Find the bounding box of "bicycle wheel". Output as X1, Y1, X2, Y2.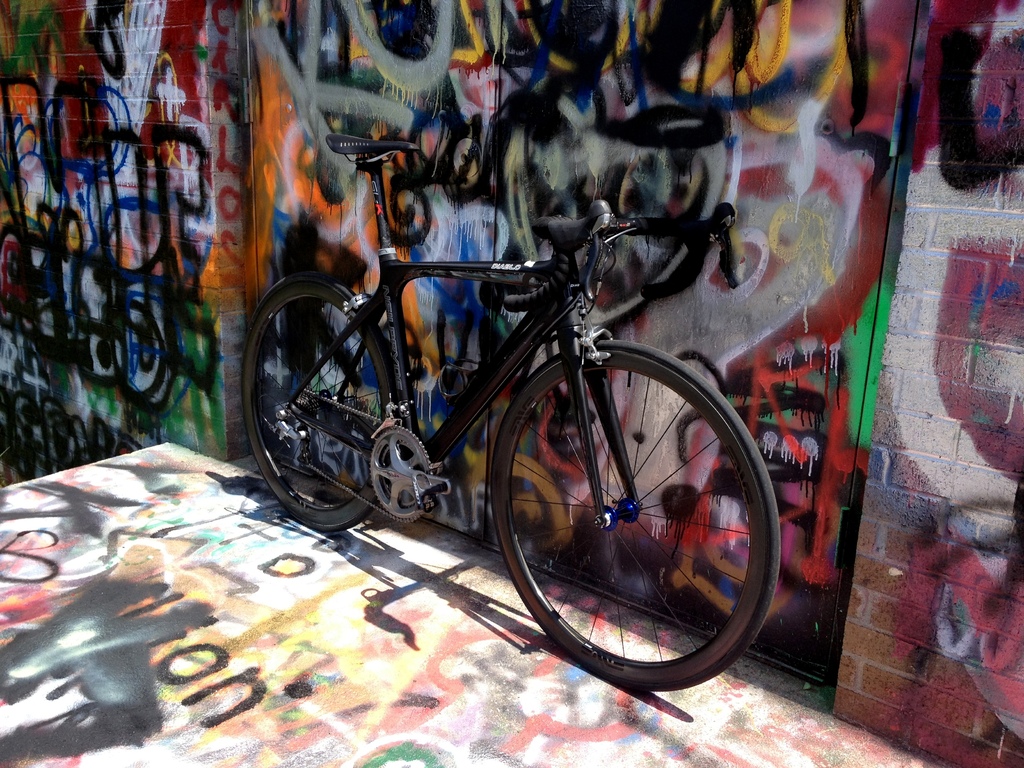
493, 339, 781, 692.
